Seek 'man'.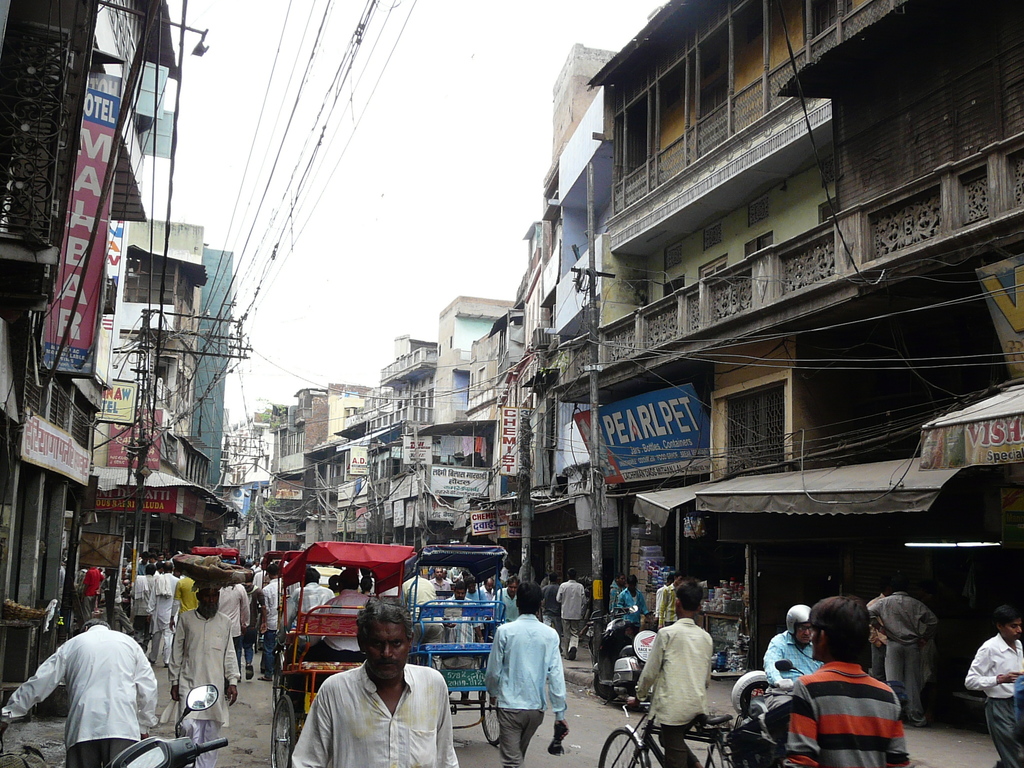
rect(757, 602, 826, 723).
